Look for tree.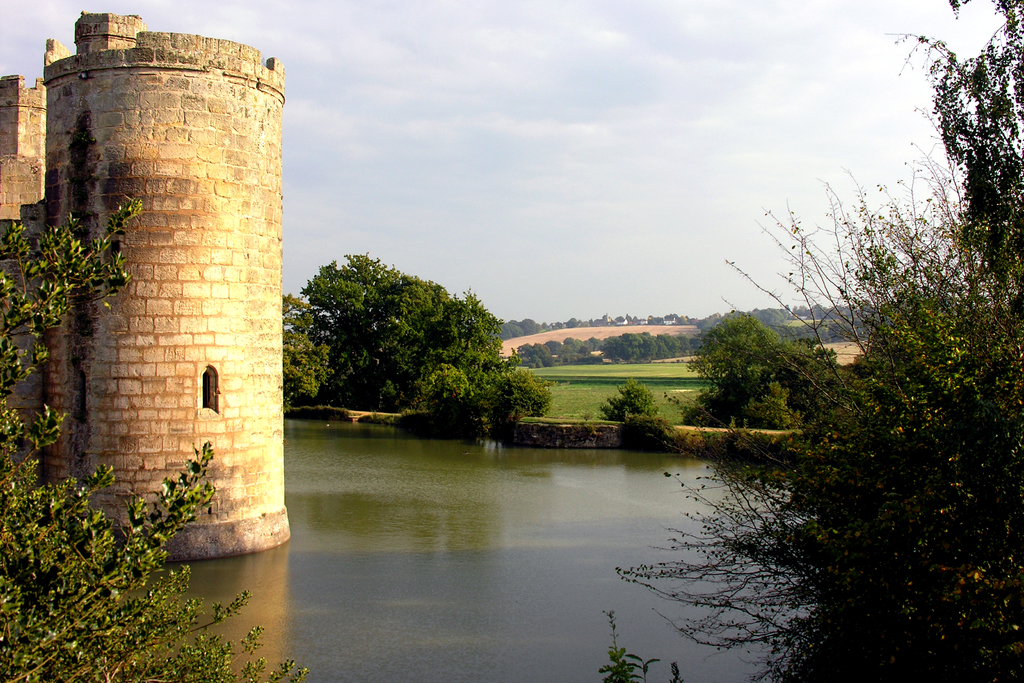
Found: <region>616, 0, 1023, 678</region>.
